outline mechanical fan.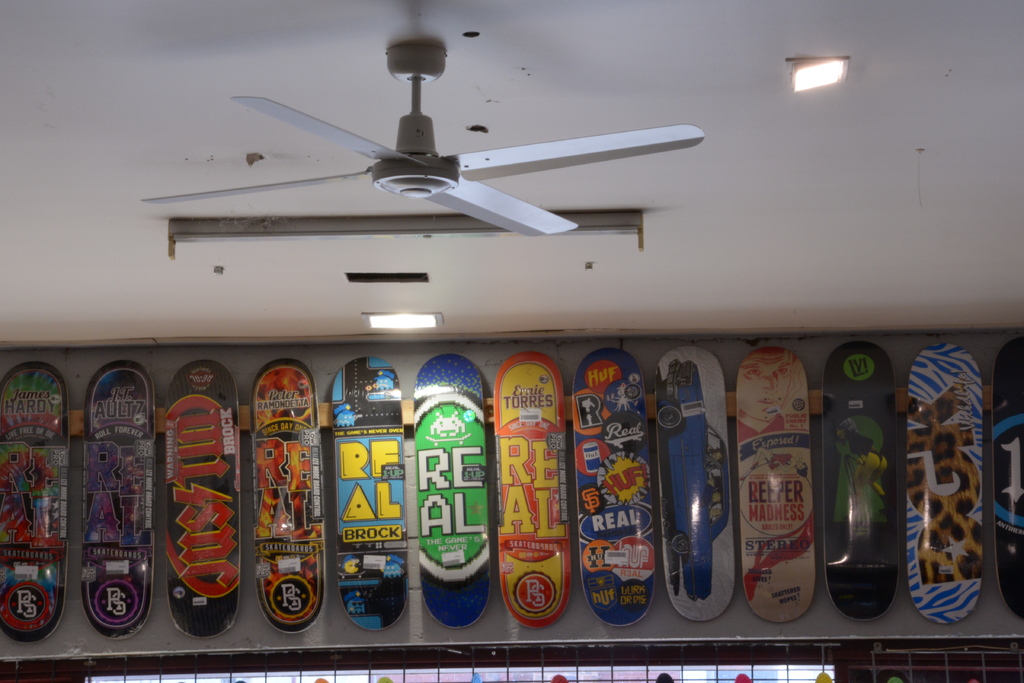
Outline: x1=143, y1=38, x2=707, y2=236.
